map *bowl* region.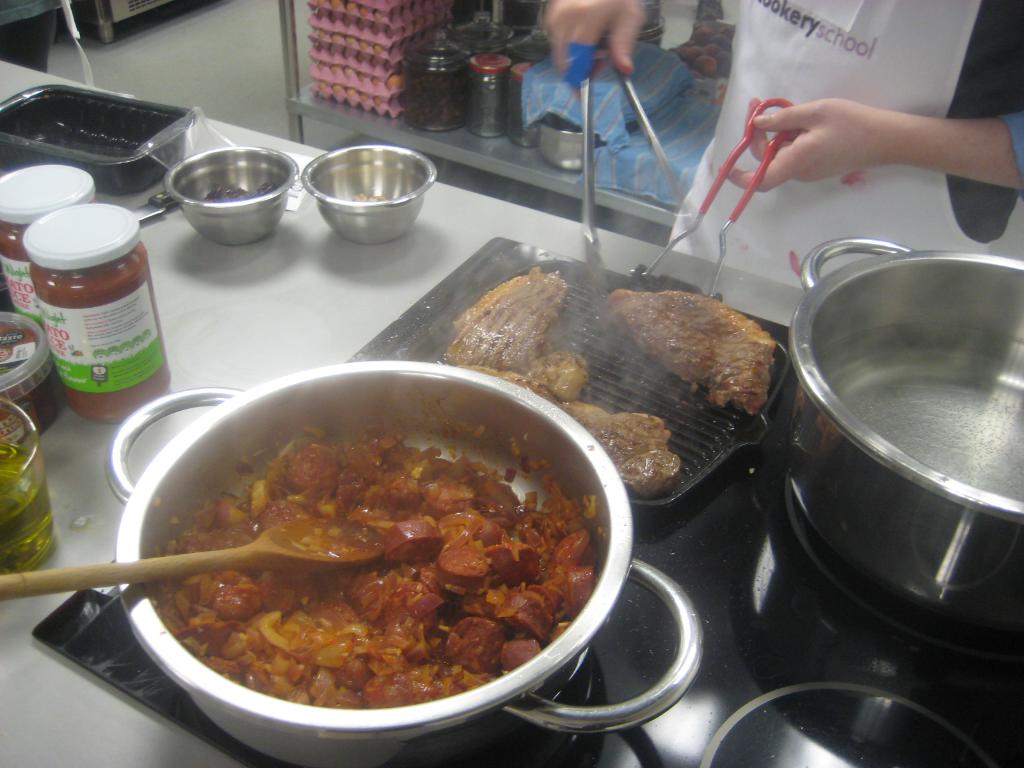
Mapped to [x1=531, y1=124, x2=600, y2=175].
